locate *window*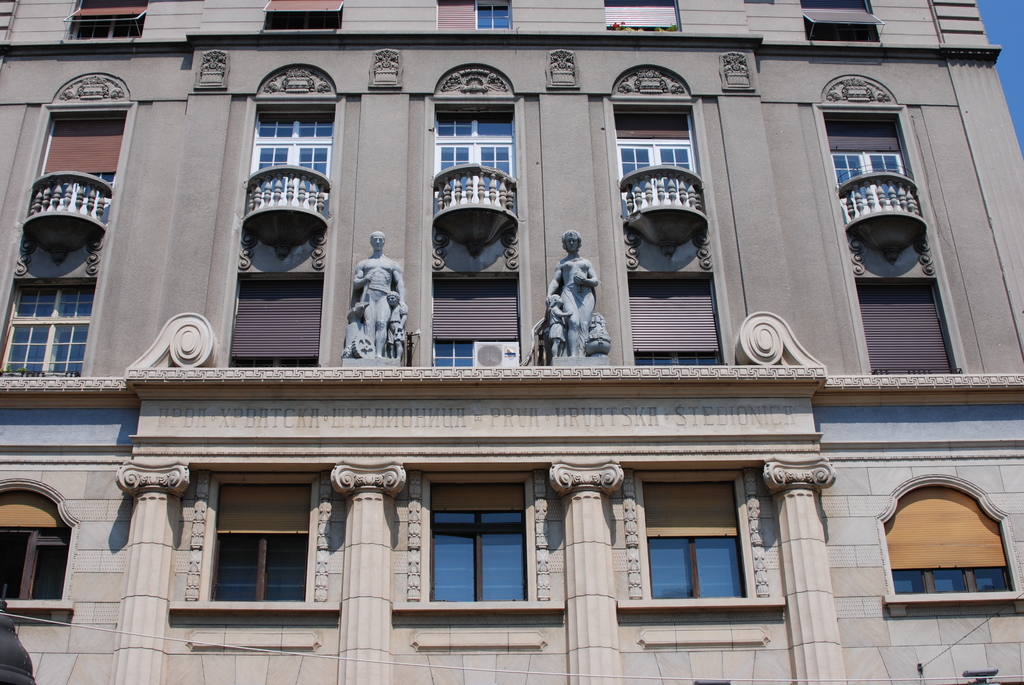
[632,280,723,365]
